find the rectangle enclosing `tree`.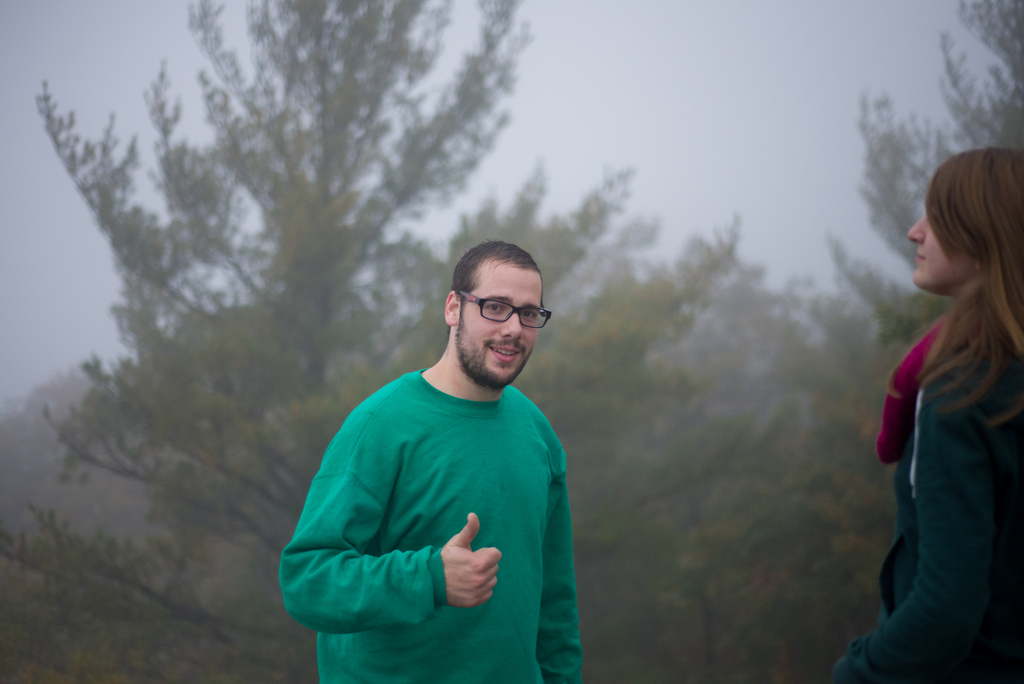
633,371,785,683.
